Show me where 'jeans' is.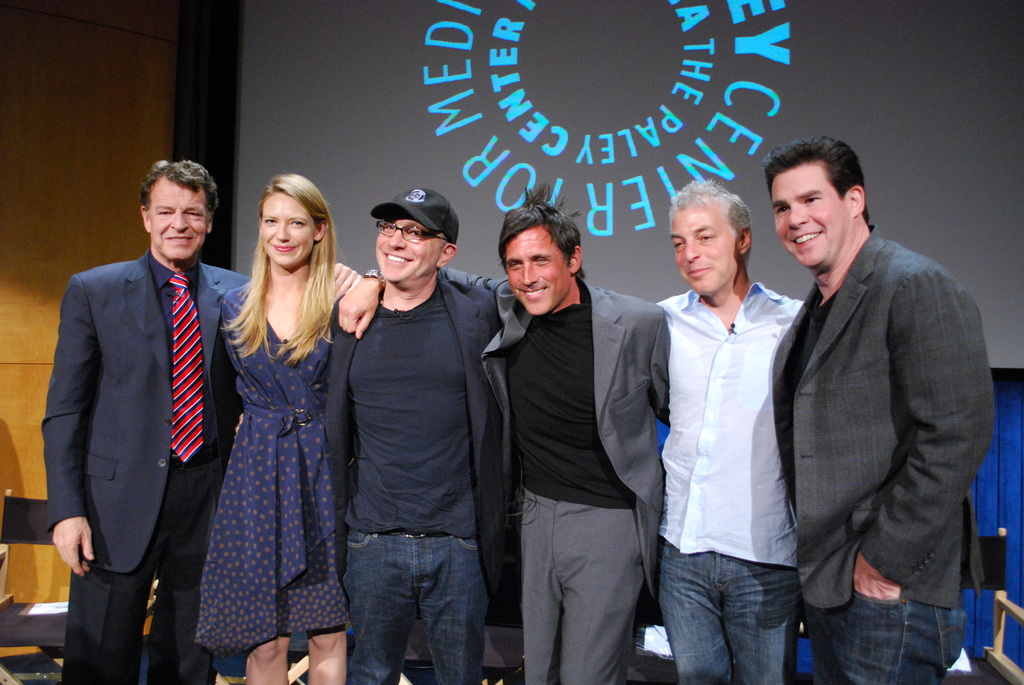
'jeans' is at bbox=[660, 544, 812, 668].
